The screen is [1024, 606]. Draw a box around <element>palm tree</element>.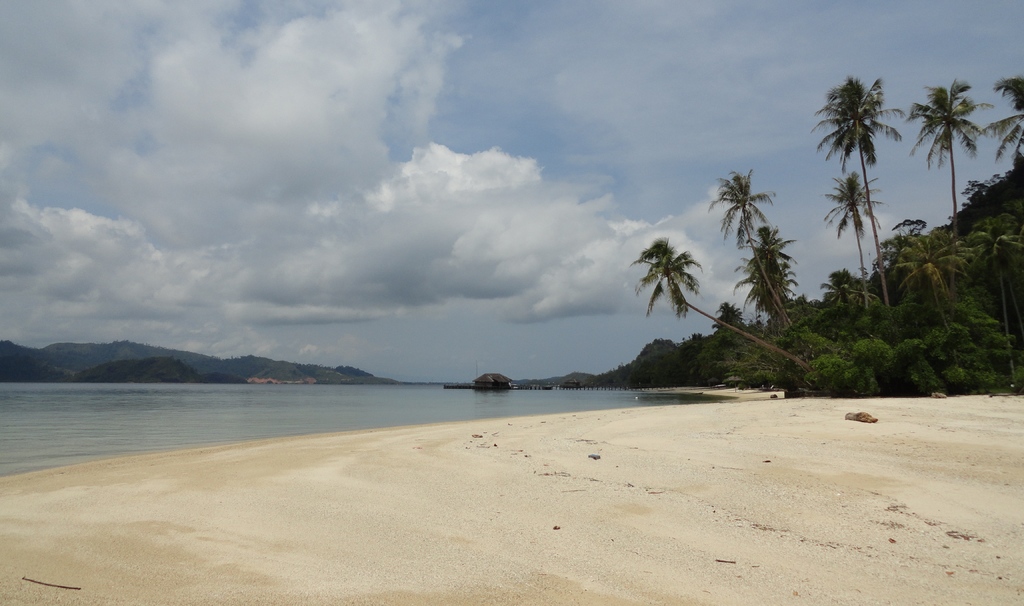
(630, 235, 815, 372).
